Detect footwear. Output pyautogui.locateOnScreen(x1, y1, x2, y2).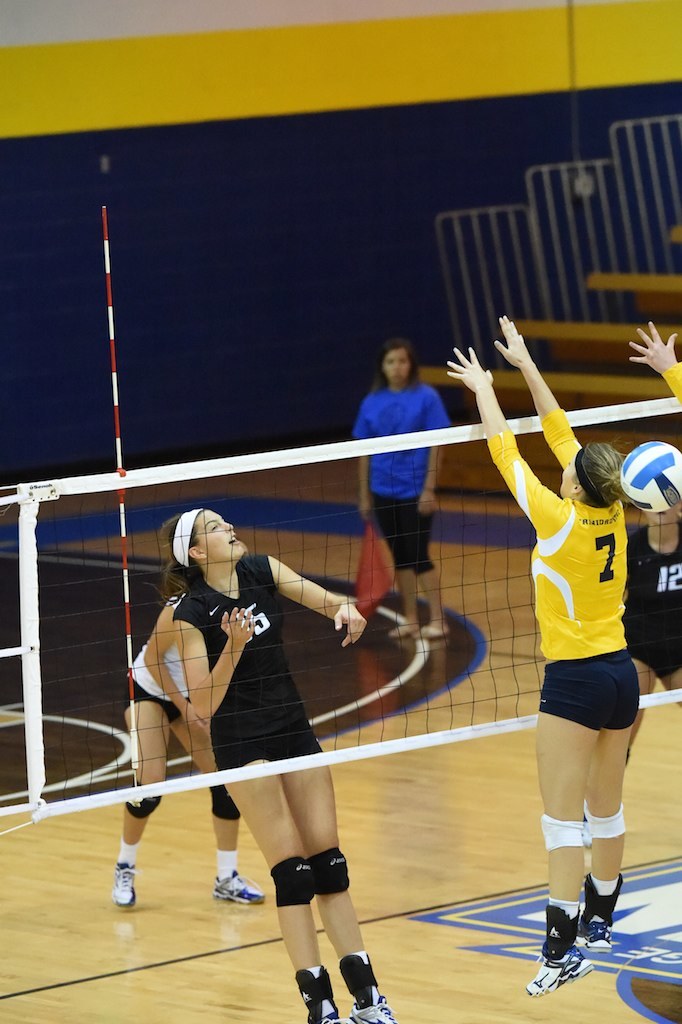
pyautogui.locateOnScreen(211, 869, 266, 908).
